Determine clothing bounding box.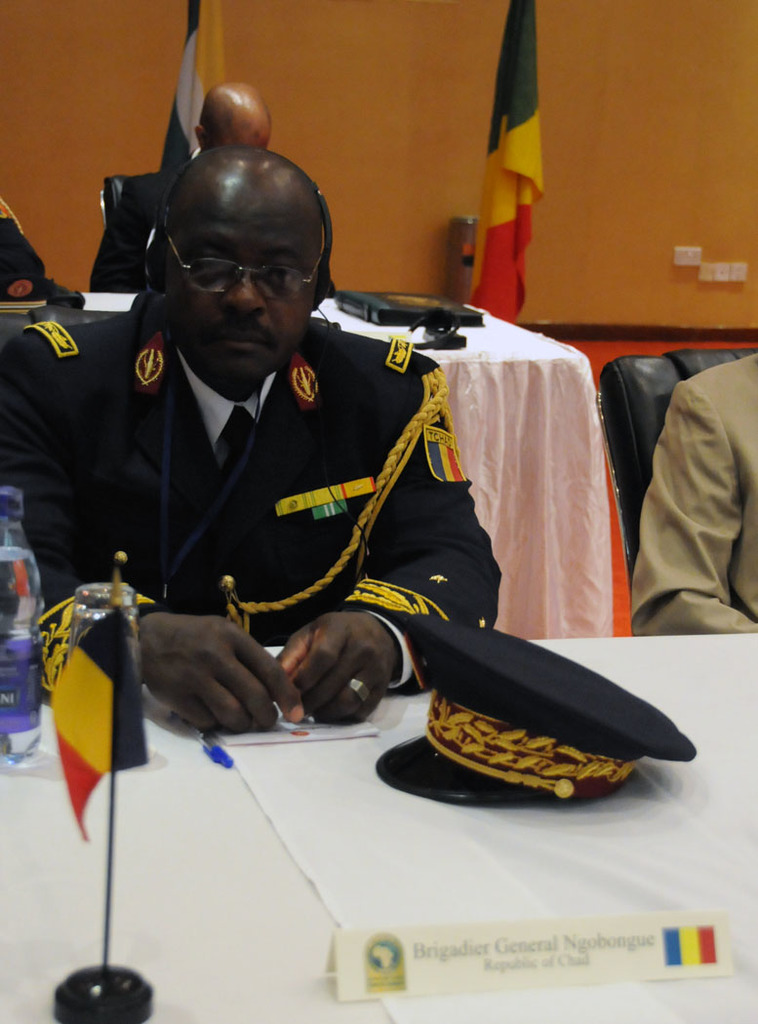
Determined: (left=638, top=349, right=757, bottom=643).
